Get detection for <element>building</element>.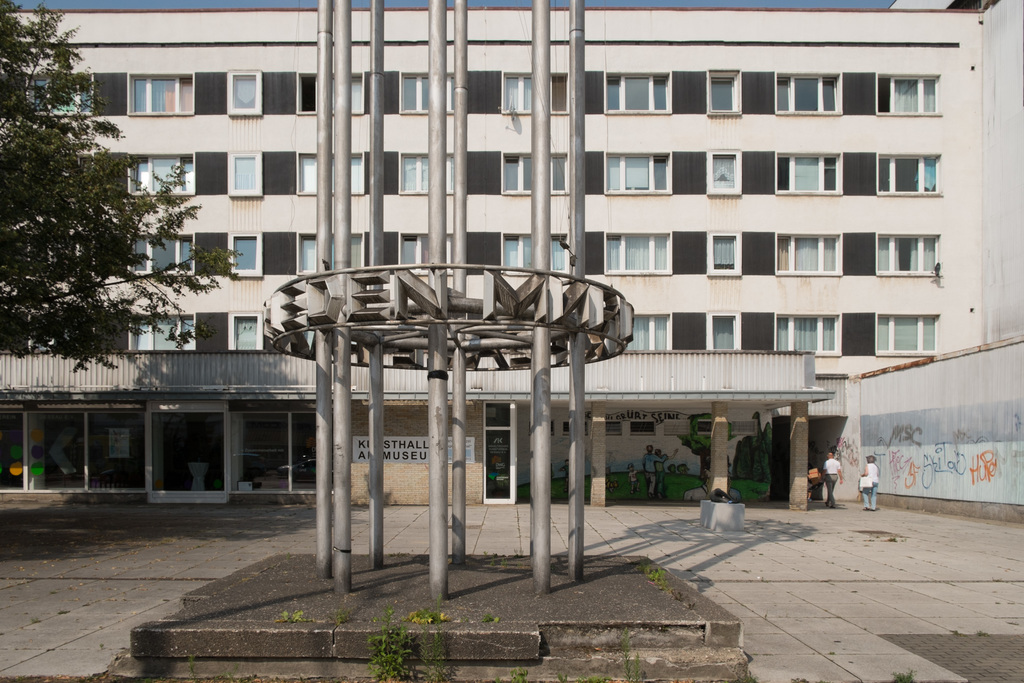
Detection: pyautogui.locateOnScreen(0, 0, 1023, 505).
